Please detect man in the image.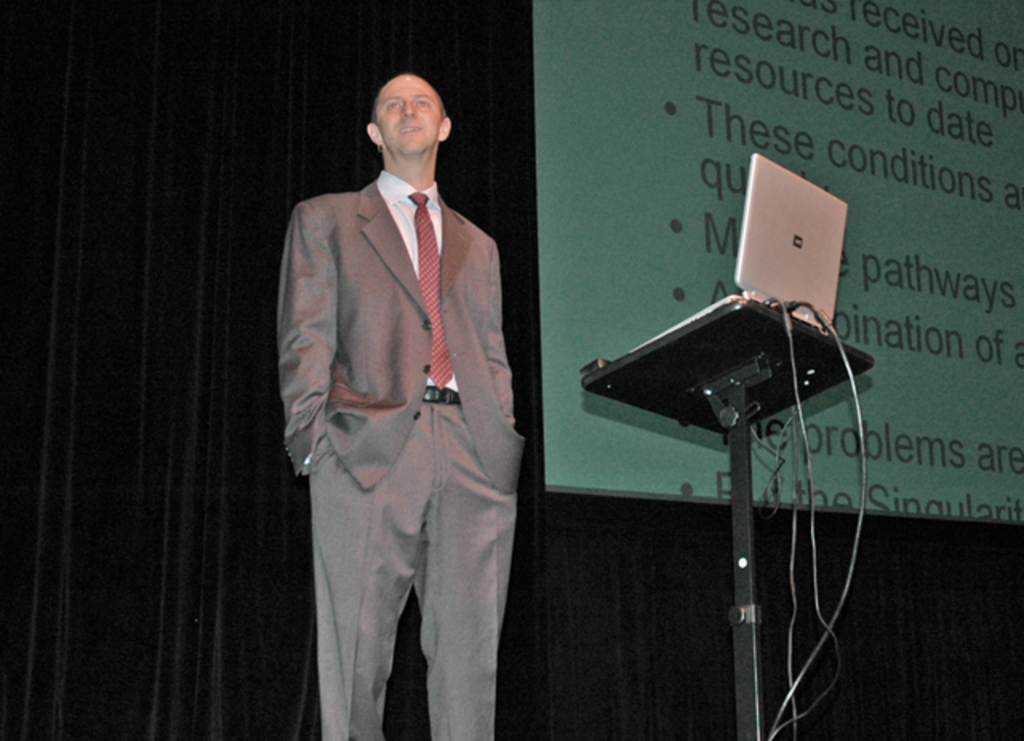
detection(266, 50, 536, 728).
